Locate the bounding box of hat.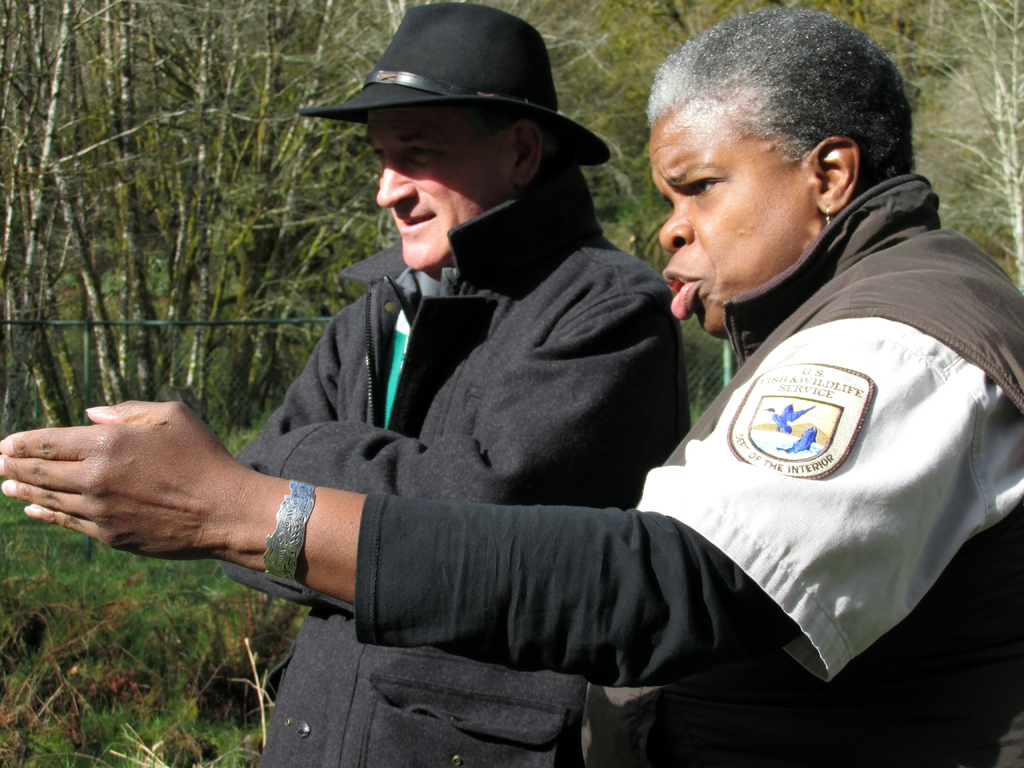
Bounding box: 298,3,610,167.
